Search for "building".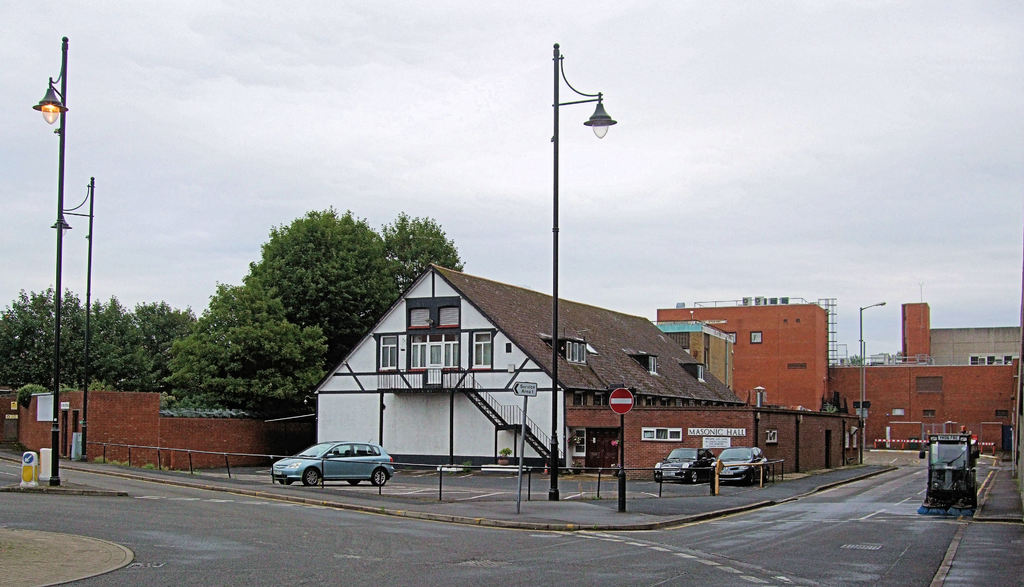
Found at bbox(659, 298, 831, 425).
